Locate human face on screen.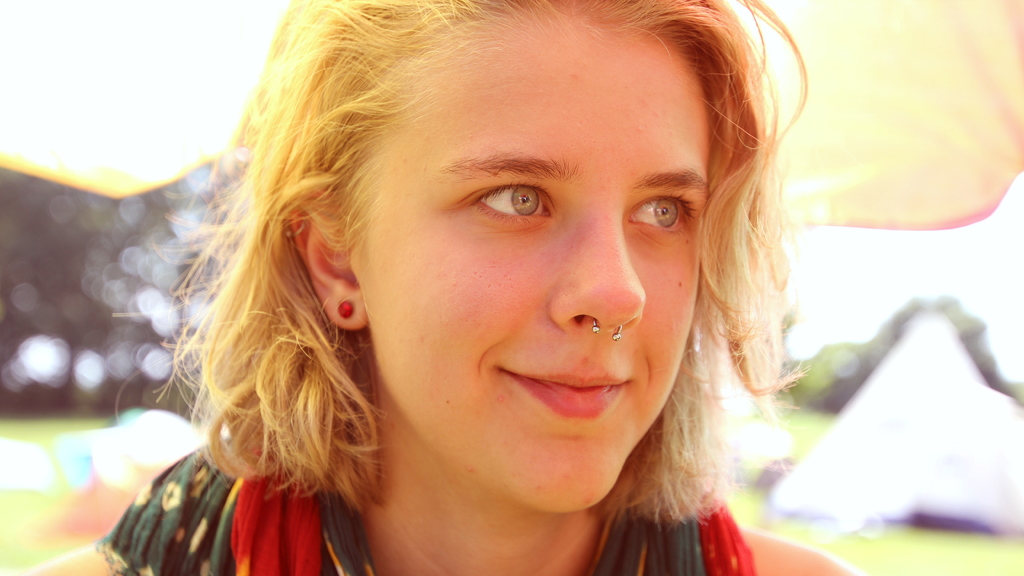
On screen at (352, 26, 714, 508).
